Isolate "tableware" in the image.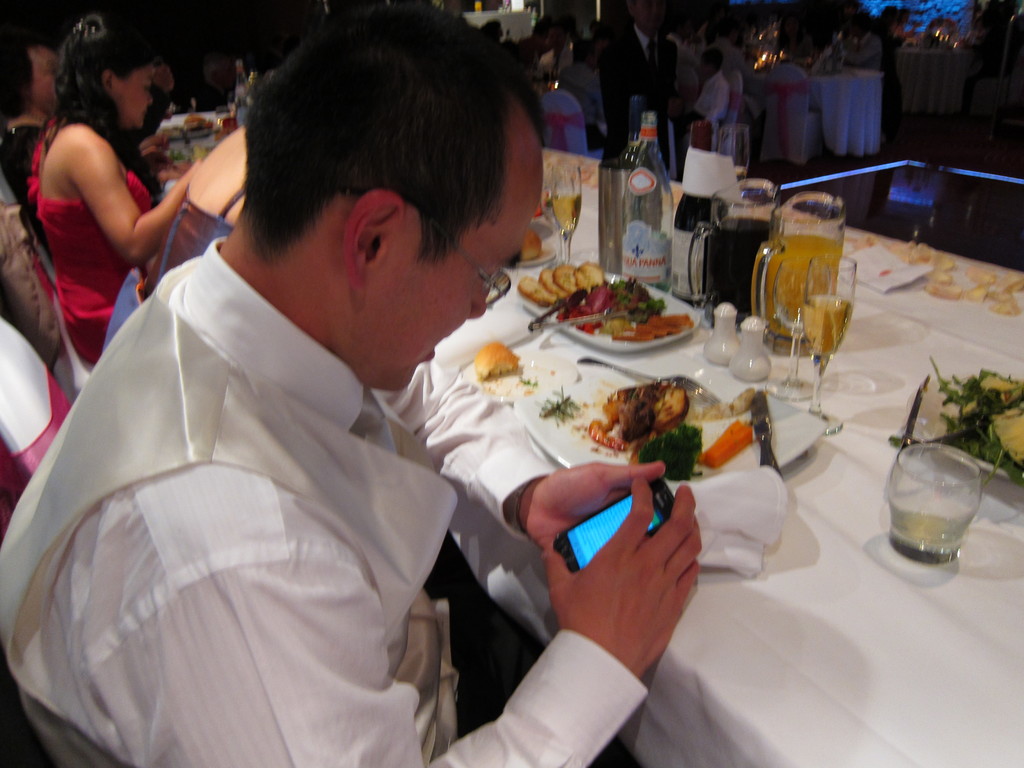
Isolated region: box=[884, 442, 985, 569].
